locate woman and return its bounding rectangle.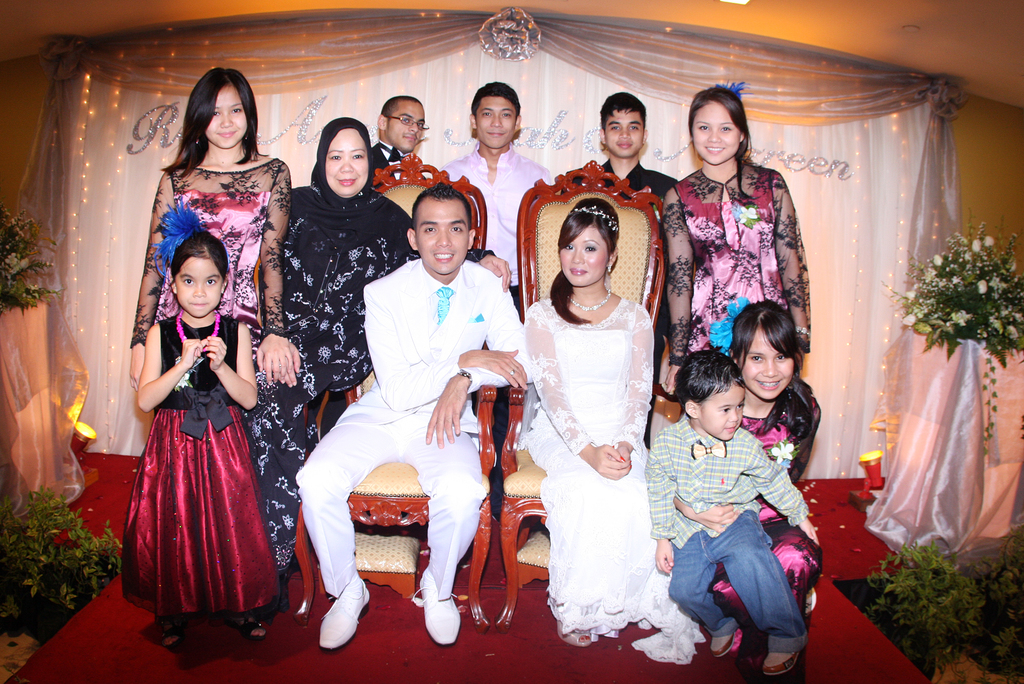
BBox(656, 90, 810, 404).
